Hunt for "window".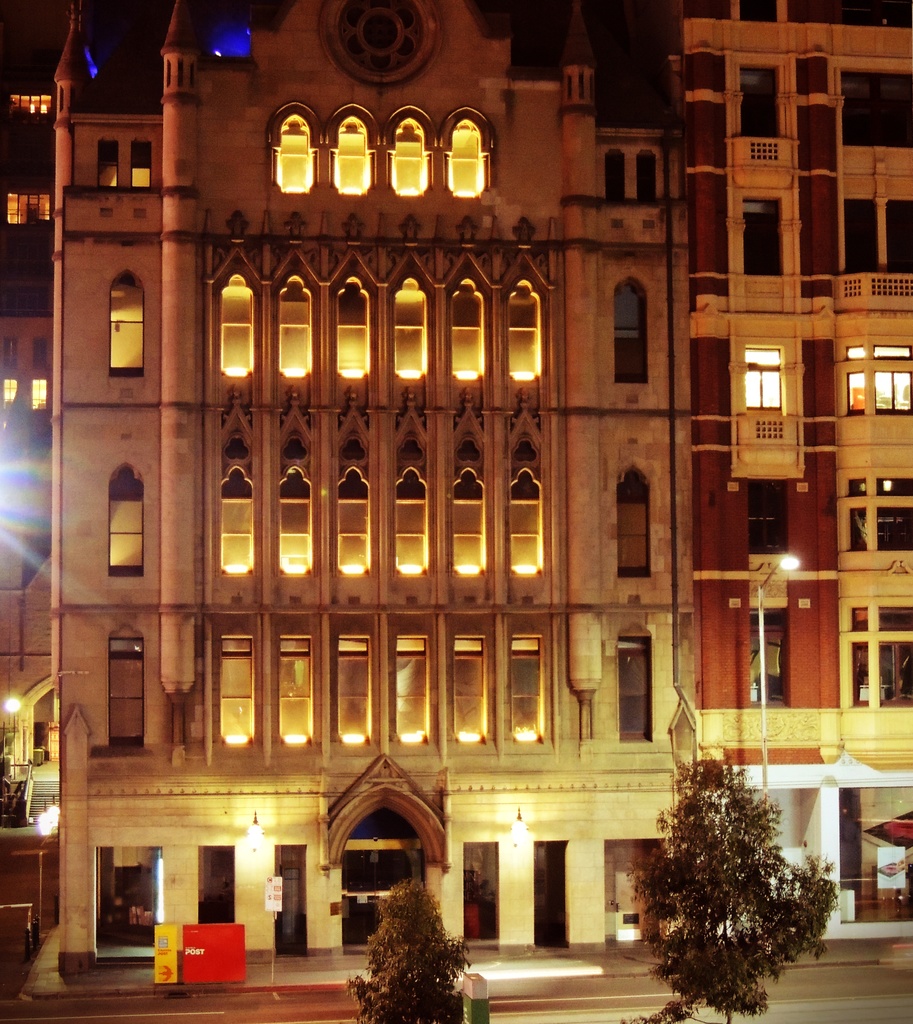
Hunted down at bbox=[129, 137, 152, 189].
